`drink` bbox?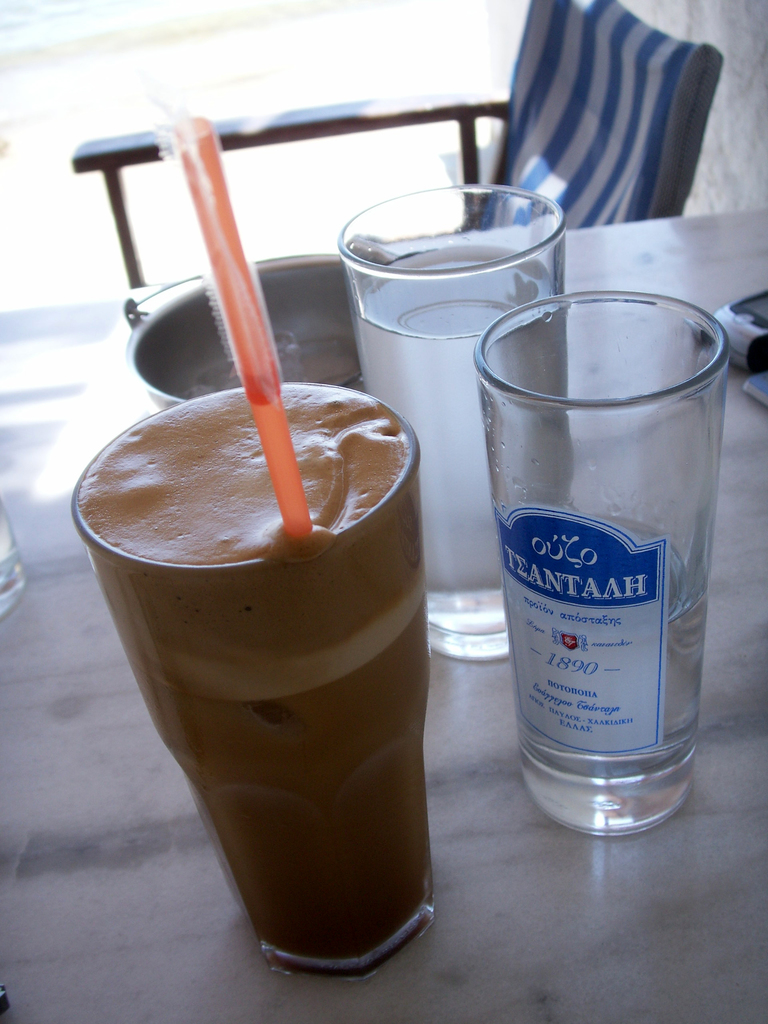
(80, 358, 463, 968)
